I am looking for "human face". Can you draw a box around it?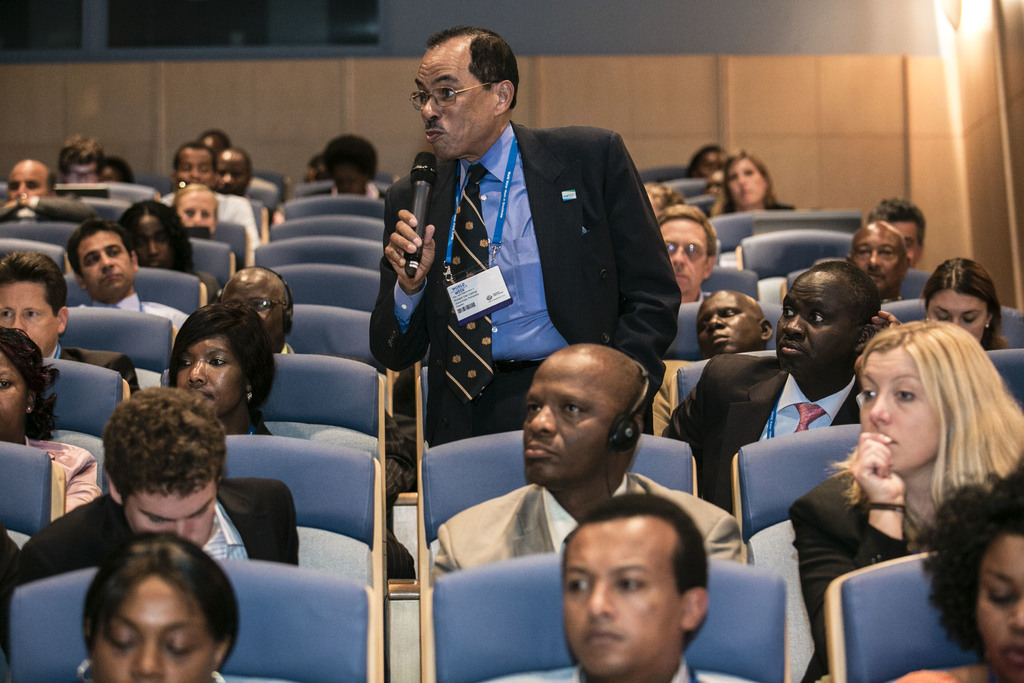
Sure, the bounding box is bbox=[411, 37, 488, 155].
